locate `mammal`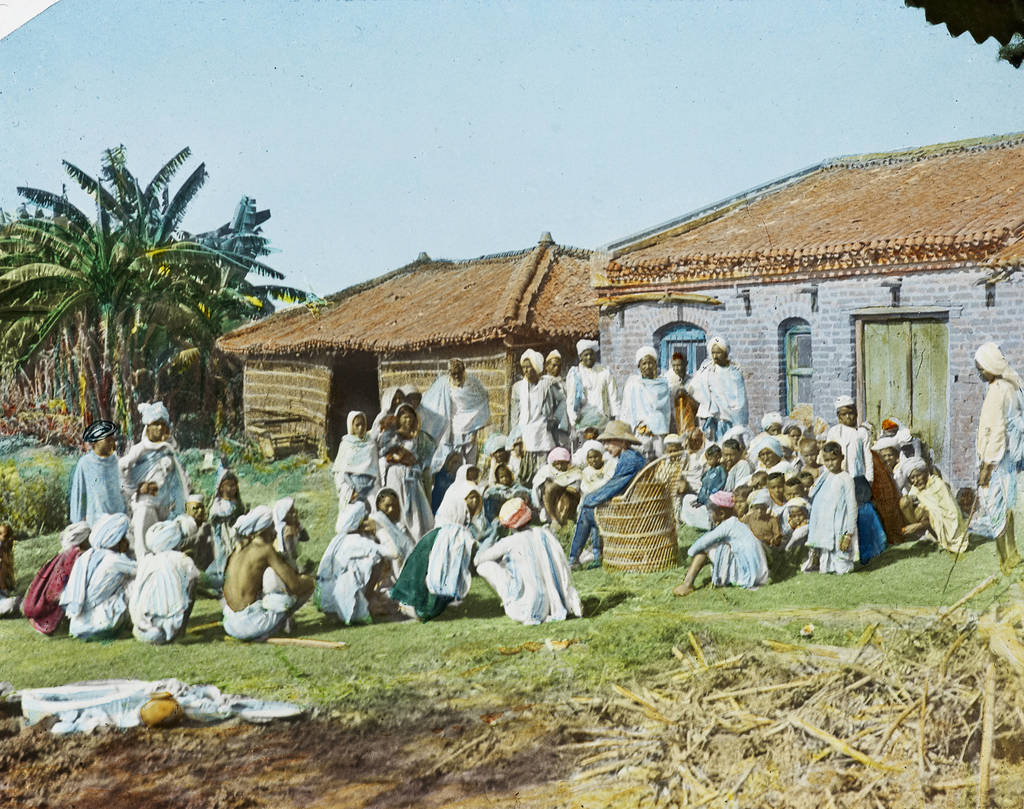
box(0, 522, 24, 620)
